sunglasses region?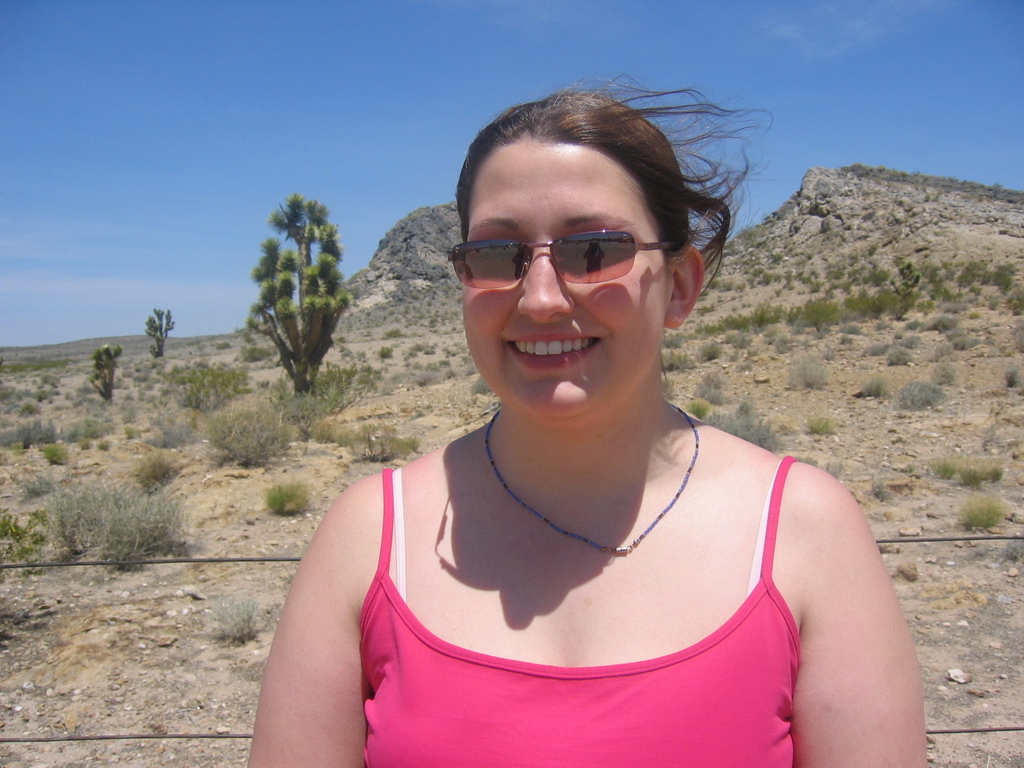
box(448, 236, 686, 284)
